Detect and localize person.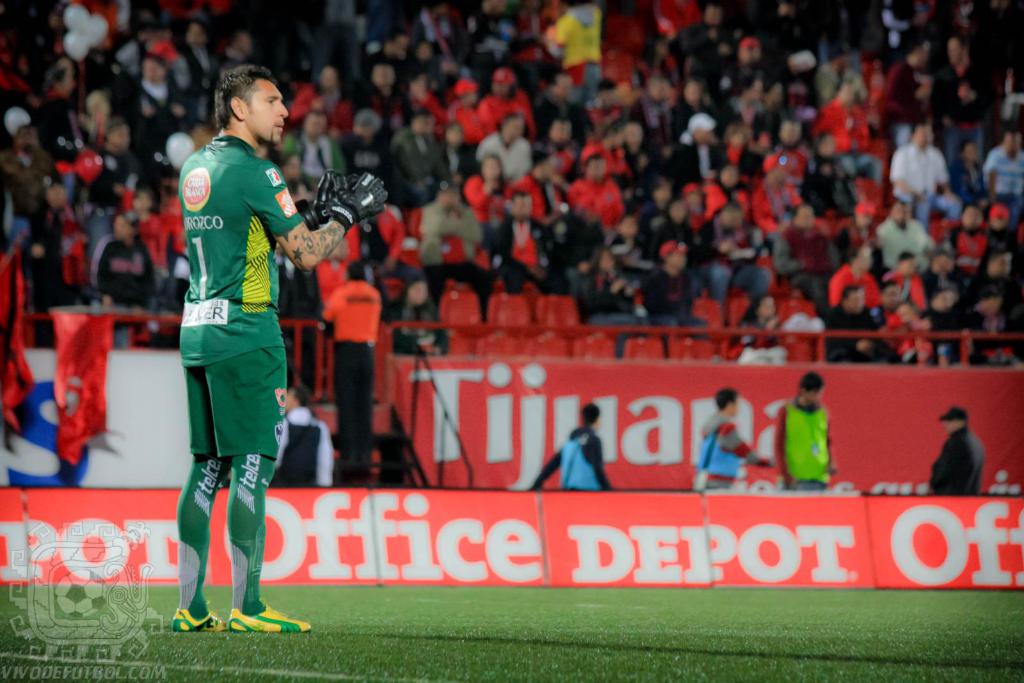
Localized at (317,256,384,483).
